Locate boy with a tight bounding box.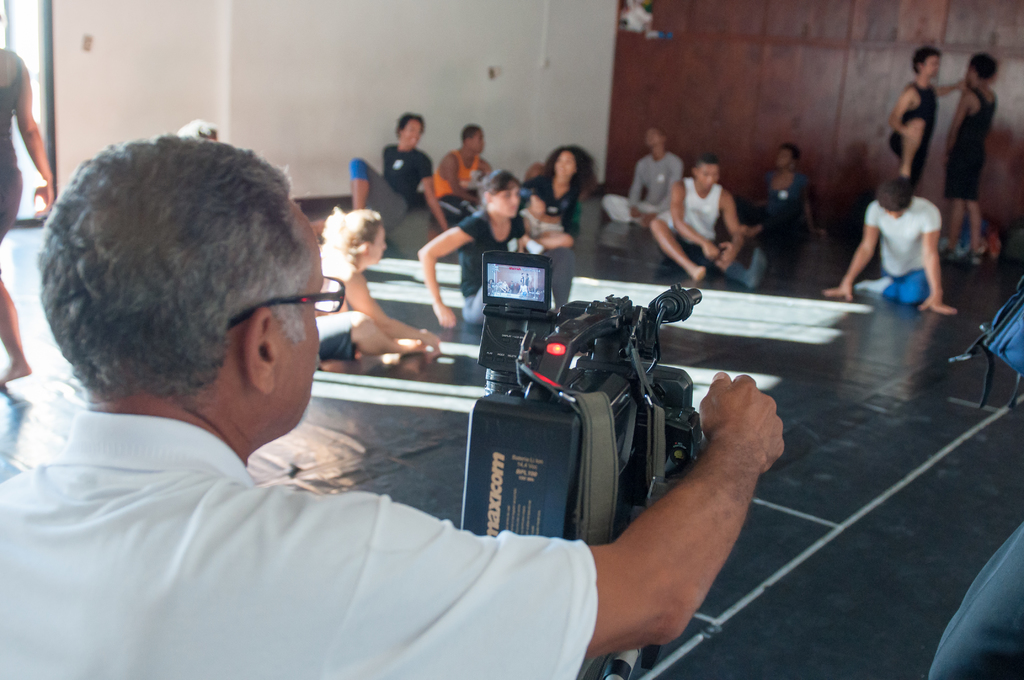
x1=847 y1=152 x2=966 y2=327.
